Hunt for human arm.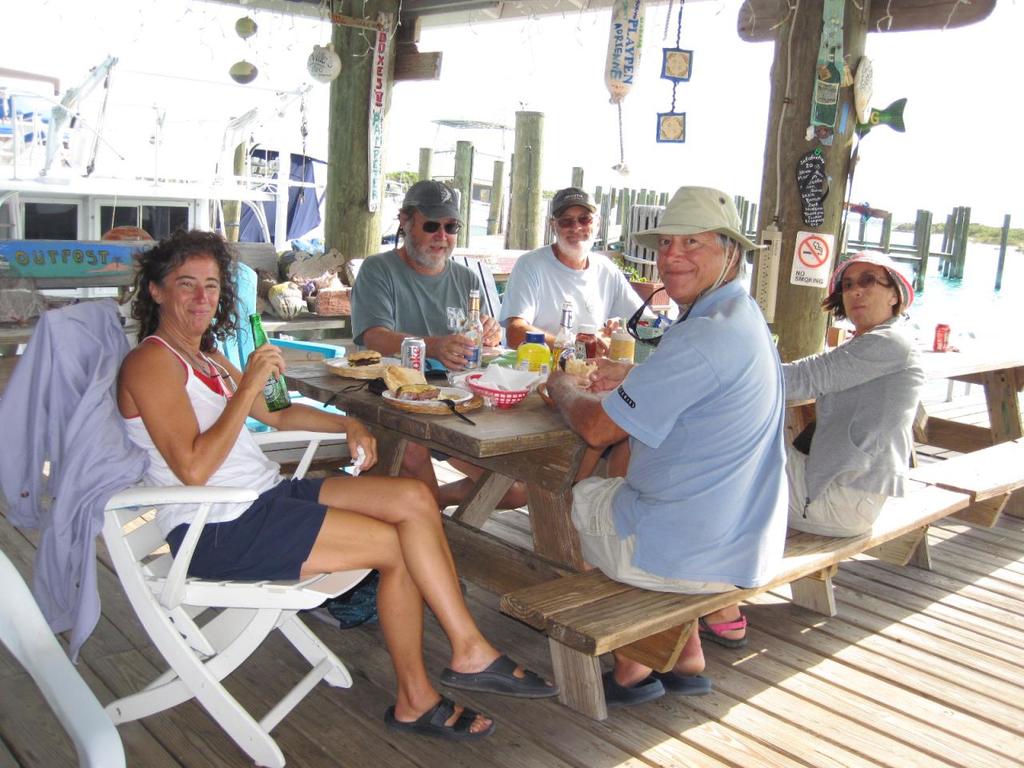
Hunted down at box=[213, 340, 386, 466].
